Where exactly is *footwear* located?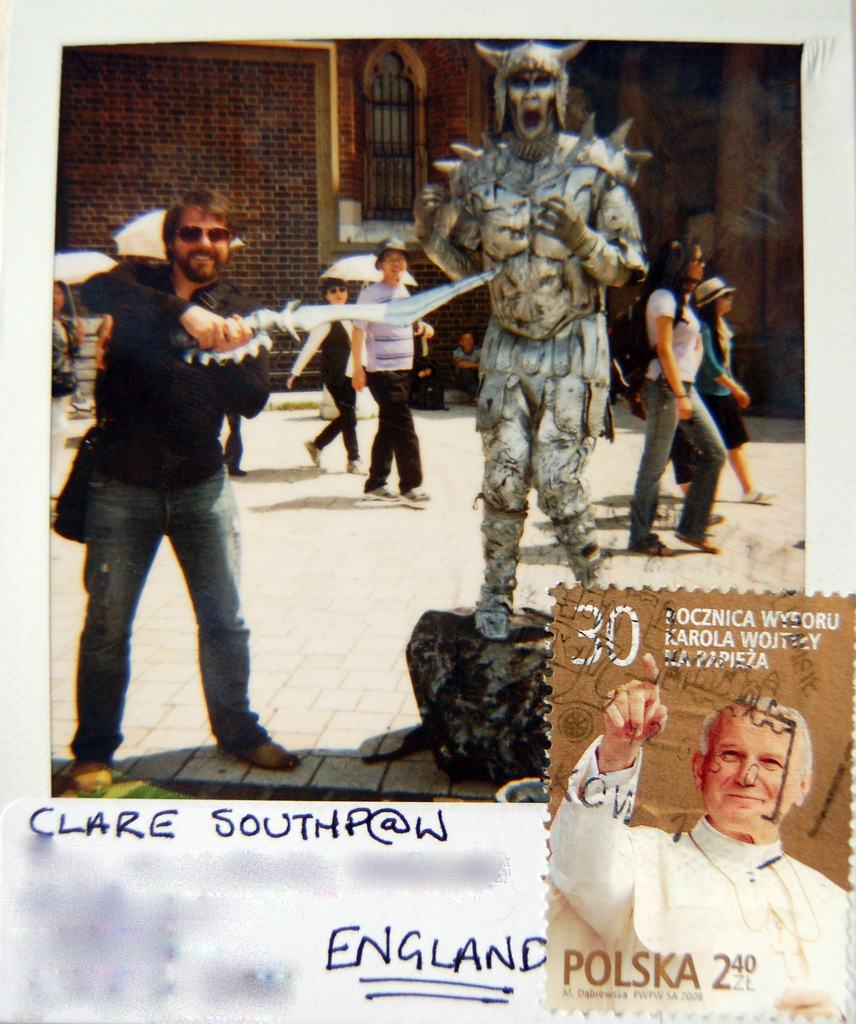
Its bounding box is {"left": 394, "top": 476, "right": 431, "bottom": 504}.
